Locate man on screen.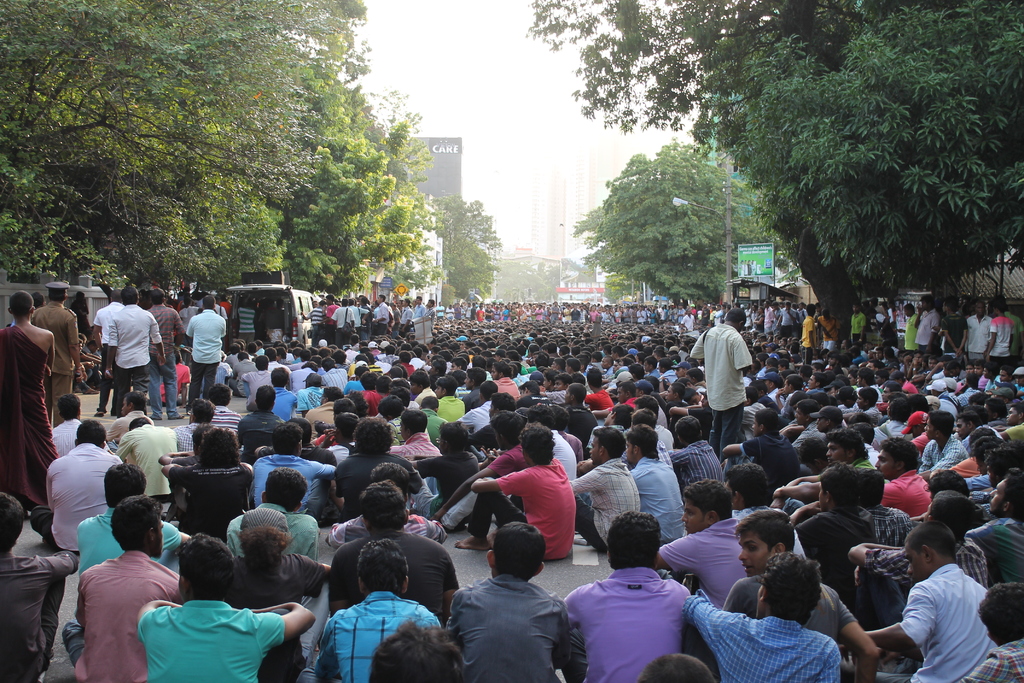
On screen at 47,397,109,457.
